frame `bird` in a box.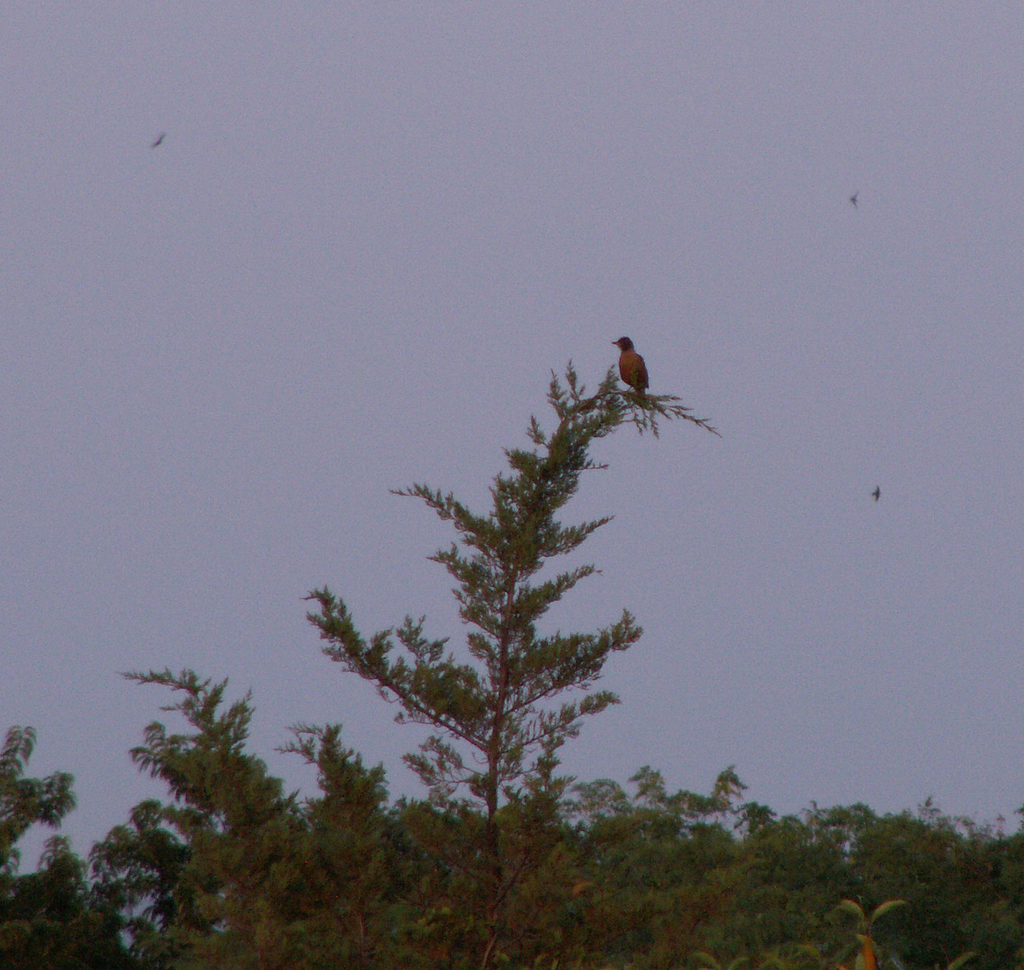
x1=867, y1=484, x2=881, y2=502.
